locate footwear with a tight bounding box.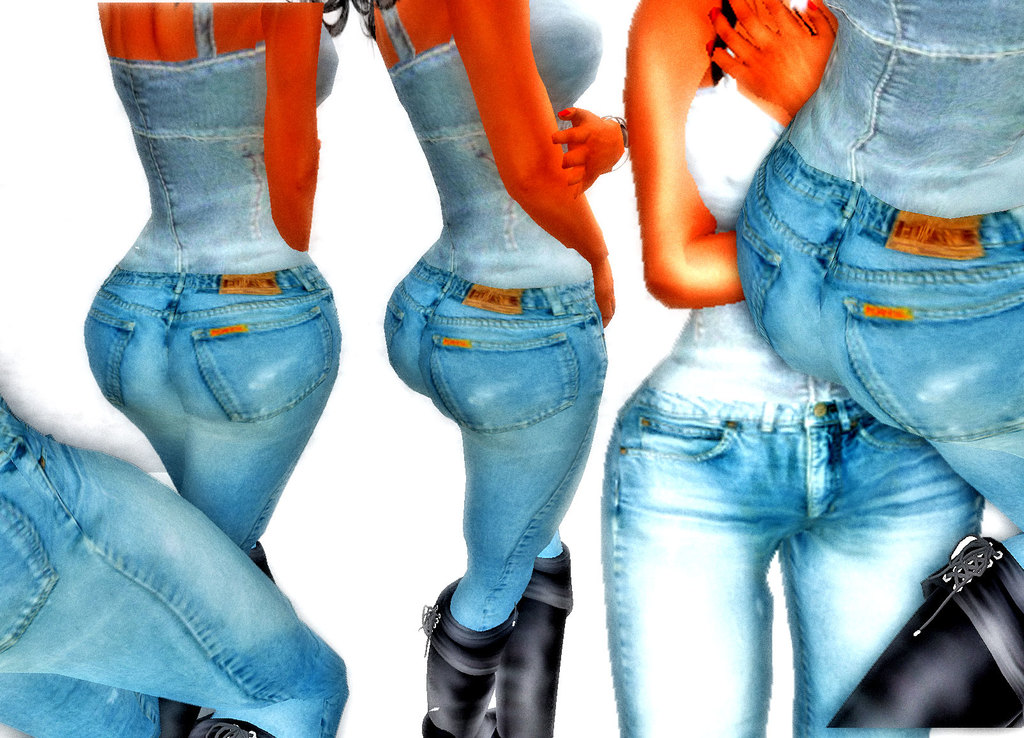
{"left": 156, "top": 700, "right": 202, "bottom": 737}.
